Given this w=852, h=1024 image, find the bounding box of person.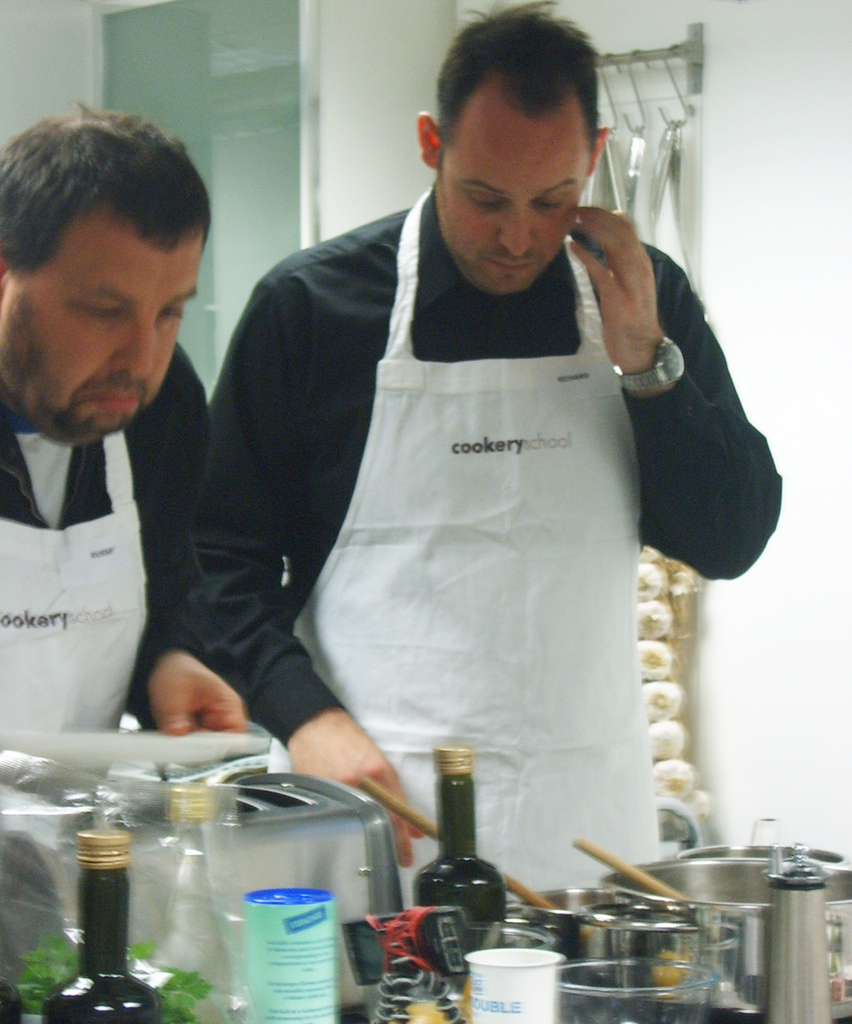
(187,0,787,907).
